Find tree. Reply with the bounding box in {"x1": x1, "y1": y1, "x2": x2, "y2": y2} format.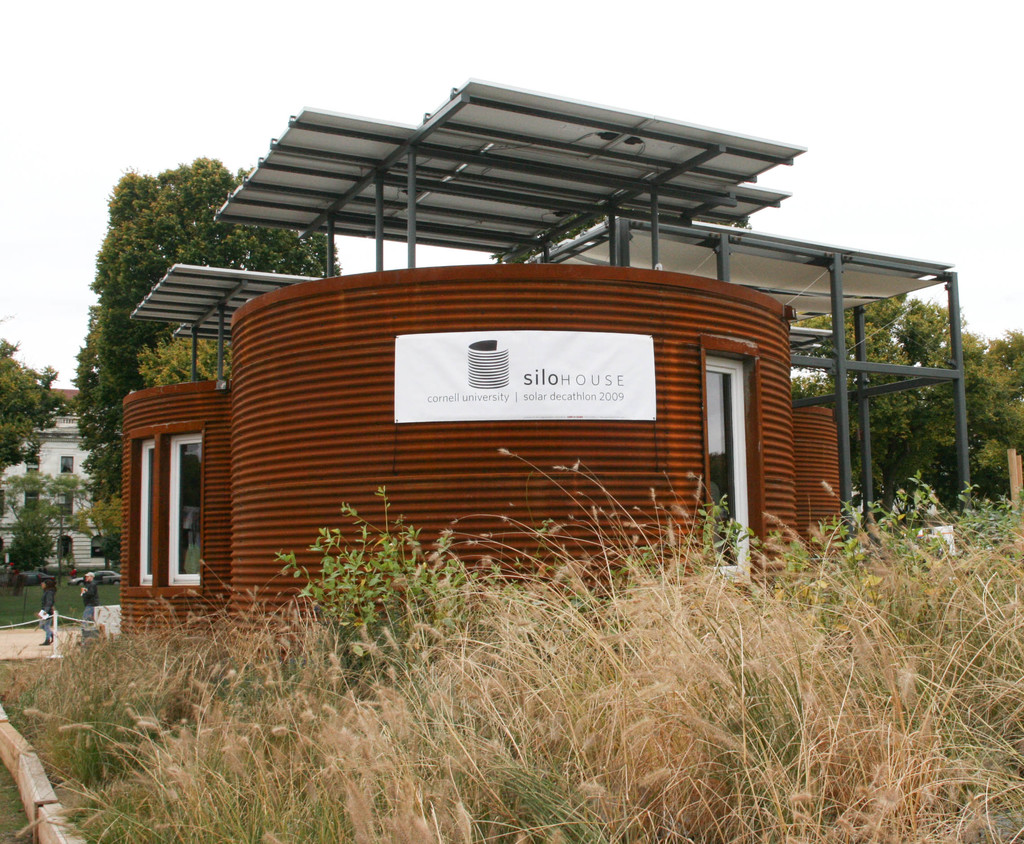
{"x1": 77, "y1": 163, "x2": 353, "y2": 519}.
